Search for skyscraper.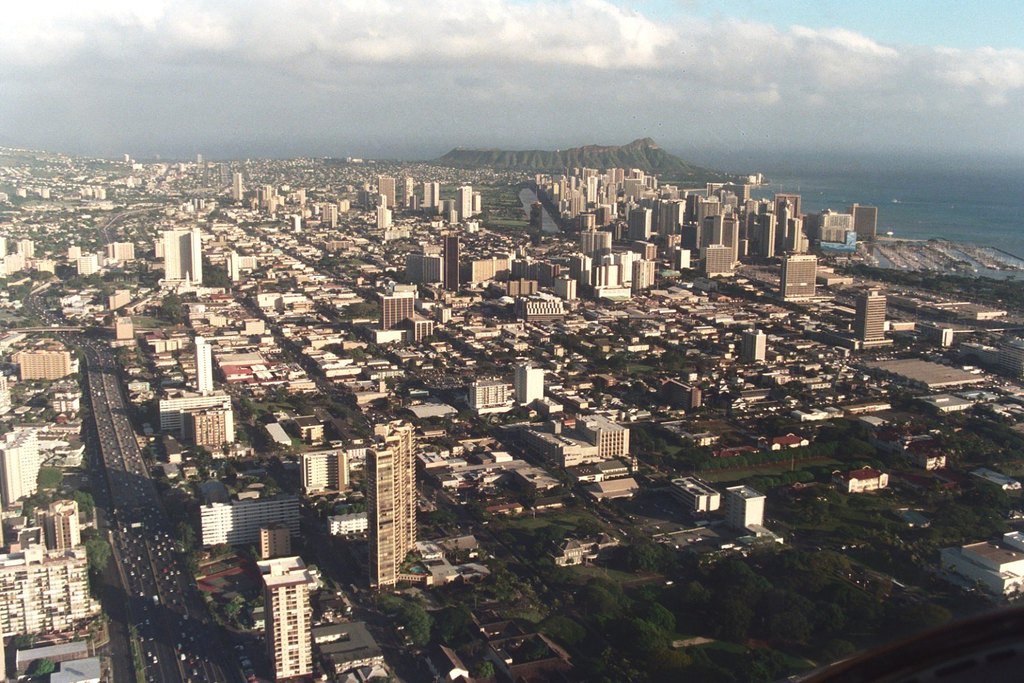
Found at (0,559,98,632).
